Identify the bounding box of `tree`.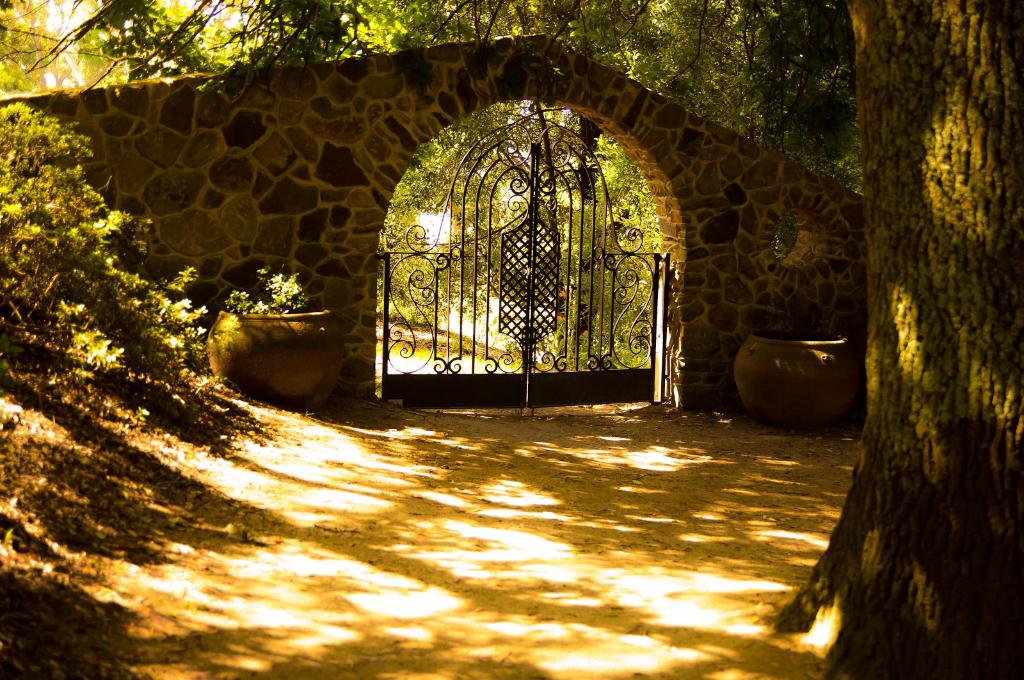
(left=42, top=0, right=892, bottom=416).
